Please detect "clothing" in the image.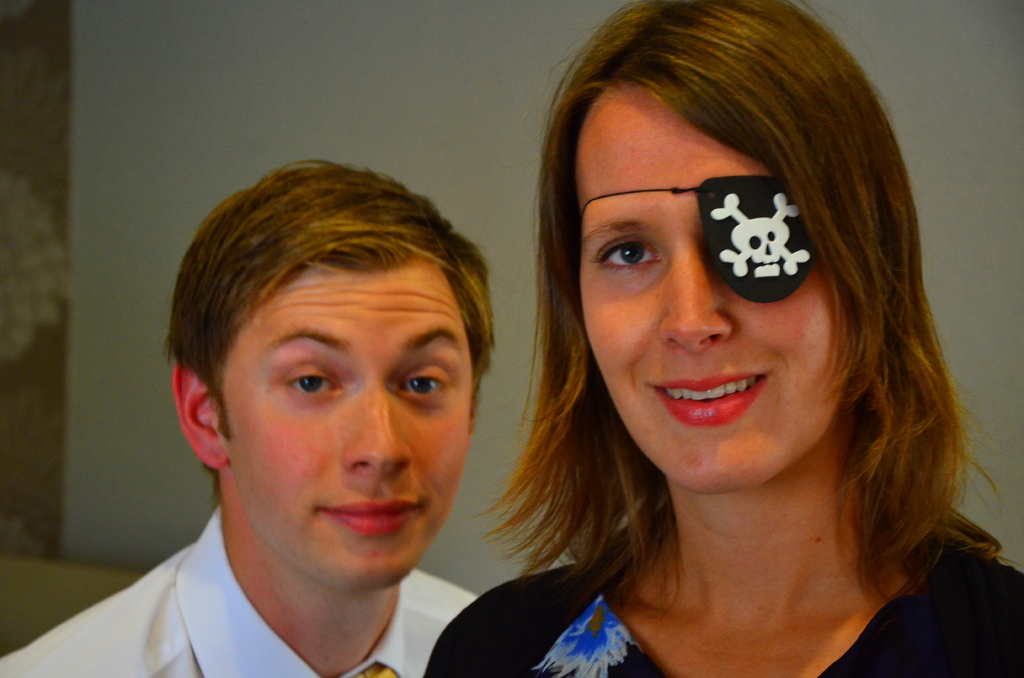
bbox=(0, 497, 491, 677).
